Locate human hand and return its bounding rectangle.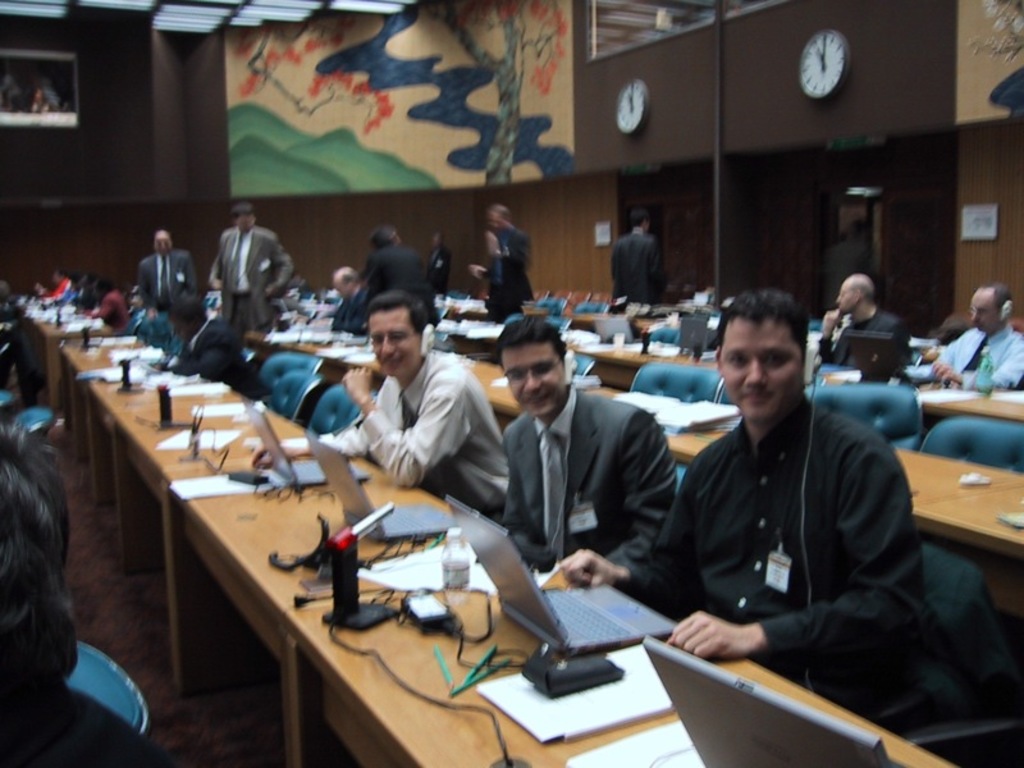
bbox=(671, 608, 763, 658).
